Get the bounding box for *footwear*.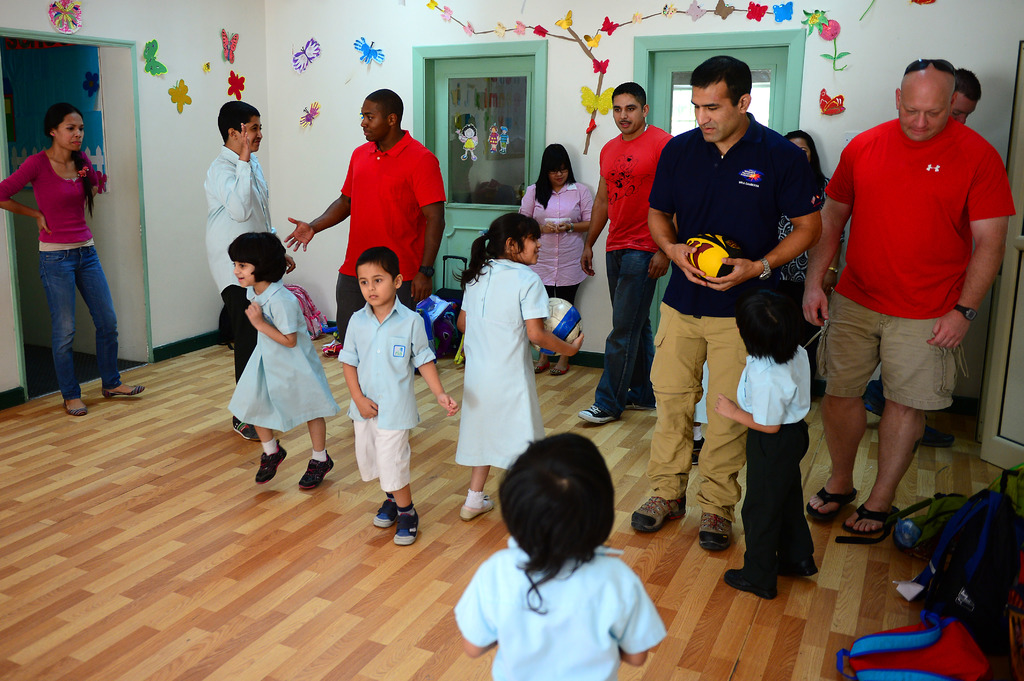
[297,457,336,489].
